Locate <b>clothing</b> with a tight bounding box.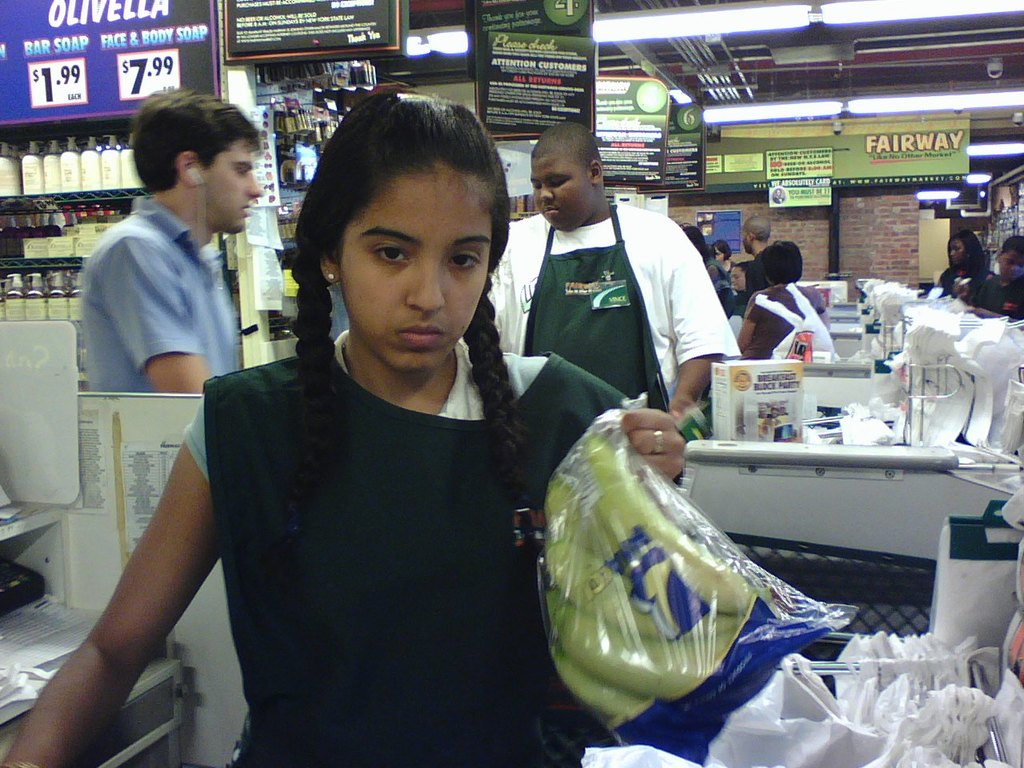
(491, 194, 728, 430).
